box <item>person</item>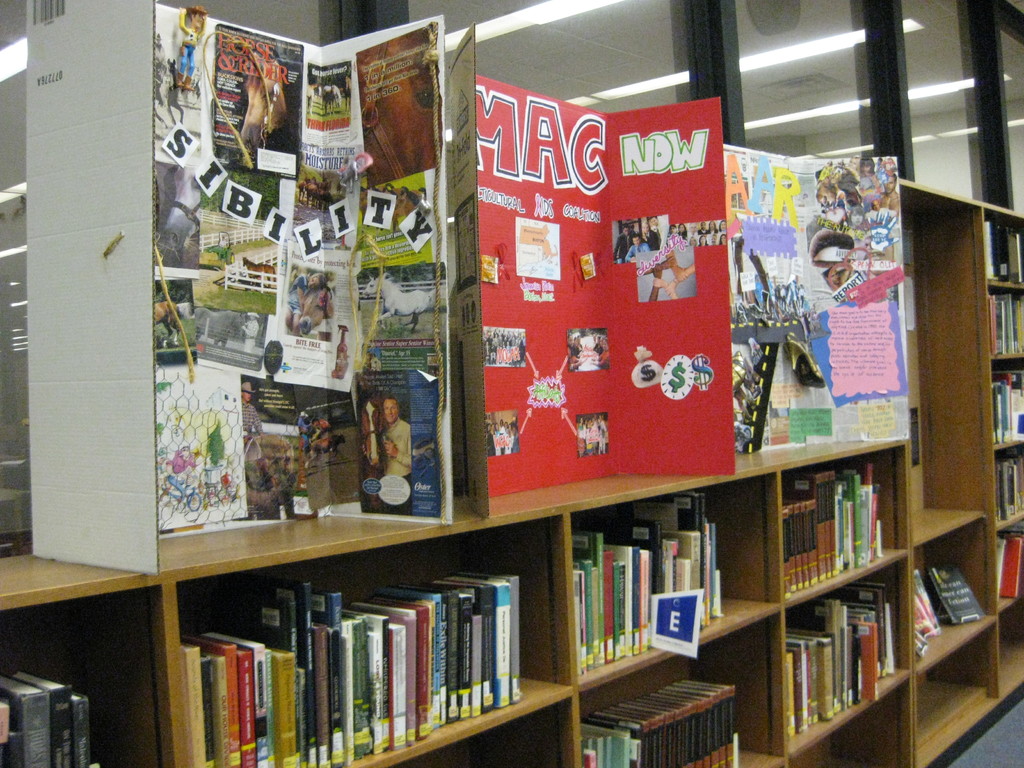
[861,158,878,196]
